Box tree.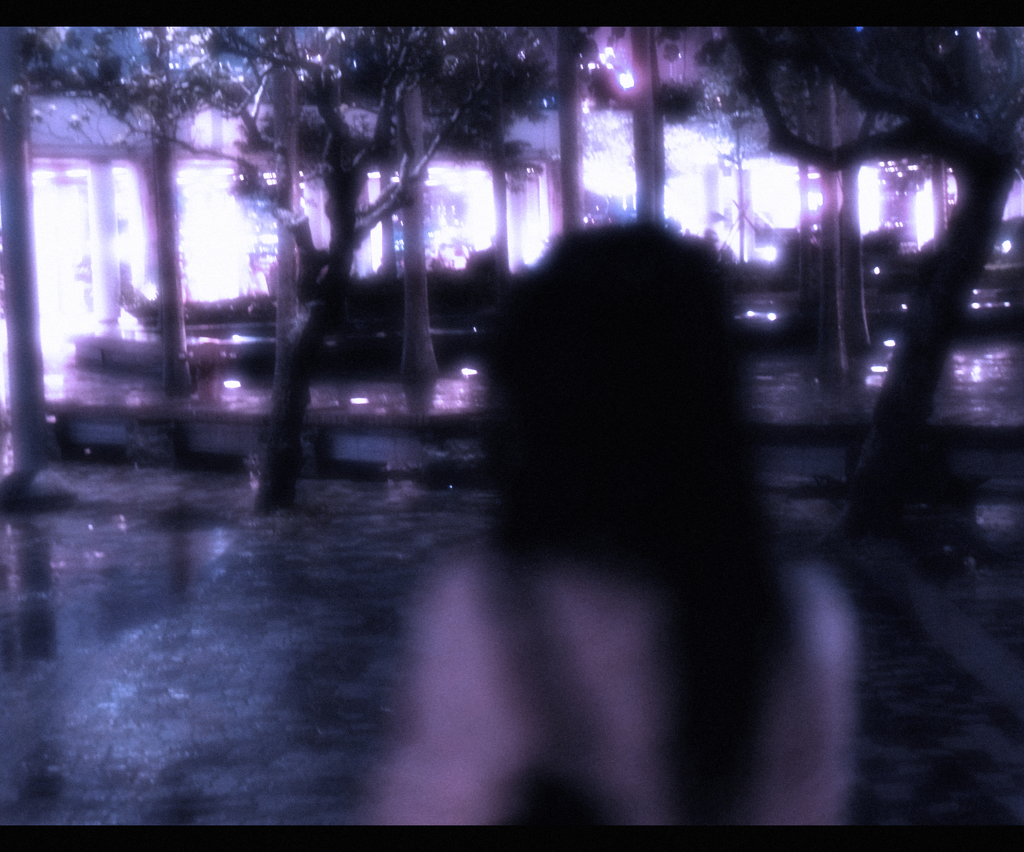
(x1=340, y1=0, x2=584, y2=412).
